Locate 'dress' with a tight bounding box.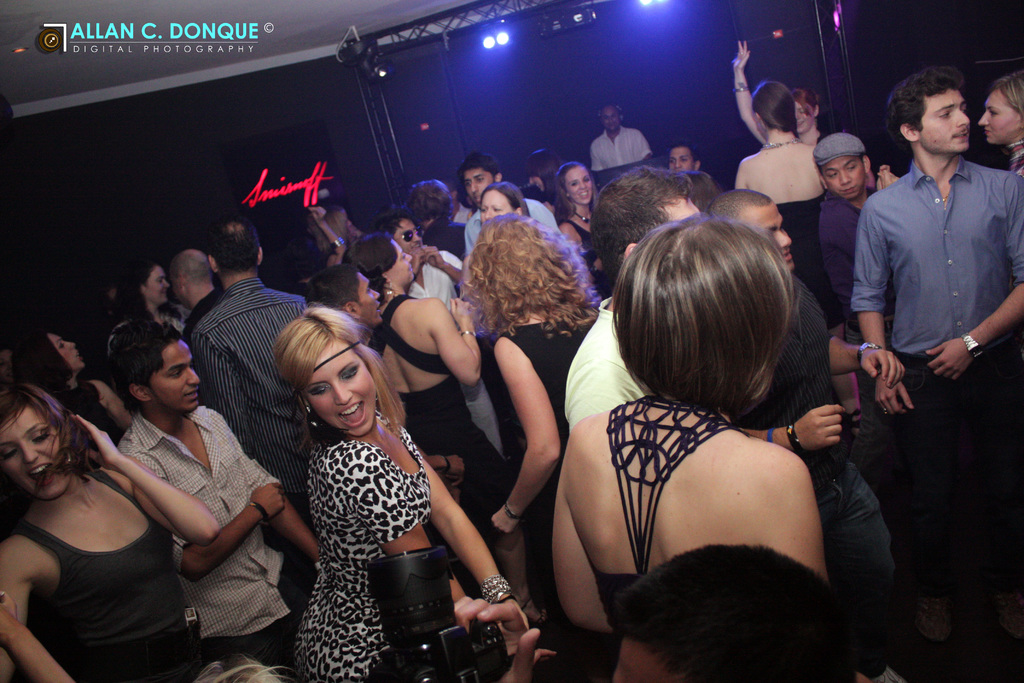
region(566, 220, 614, 298).
